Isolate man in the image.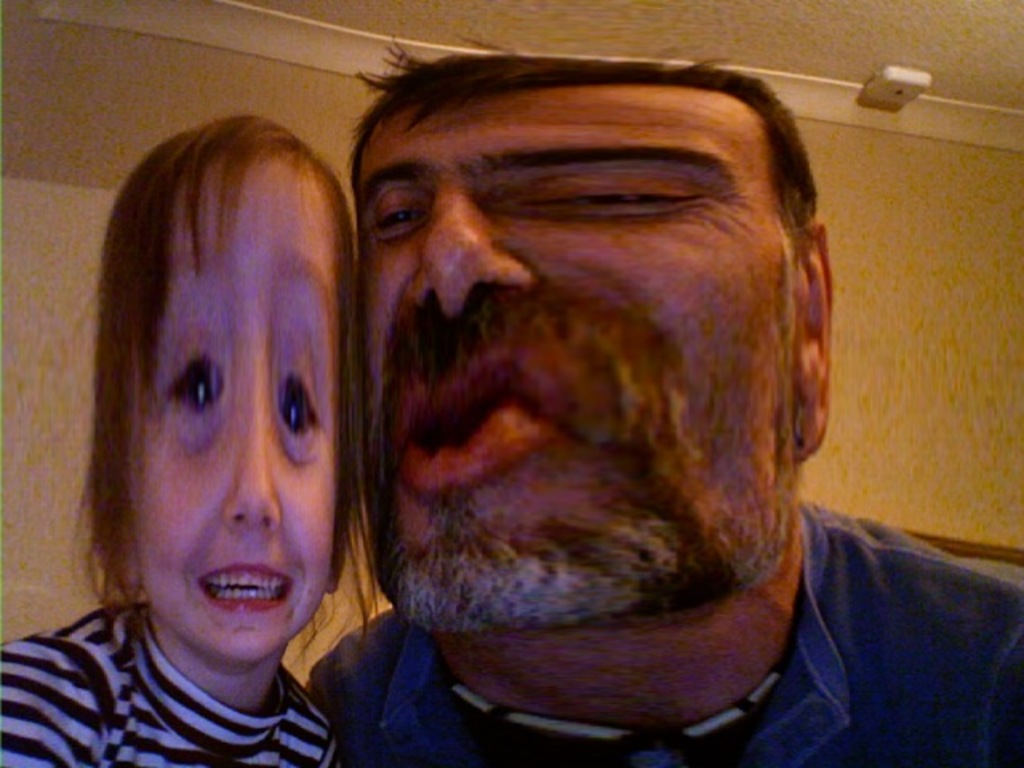
Isolated region: l=304, t=30, r=1022, b=766.
